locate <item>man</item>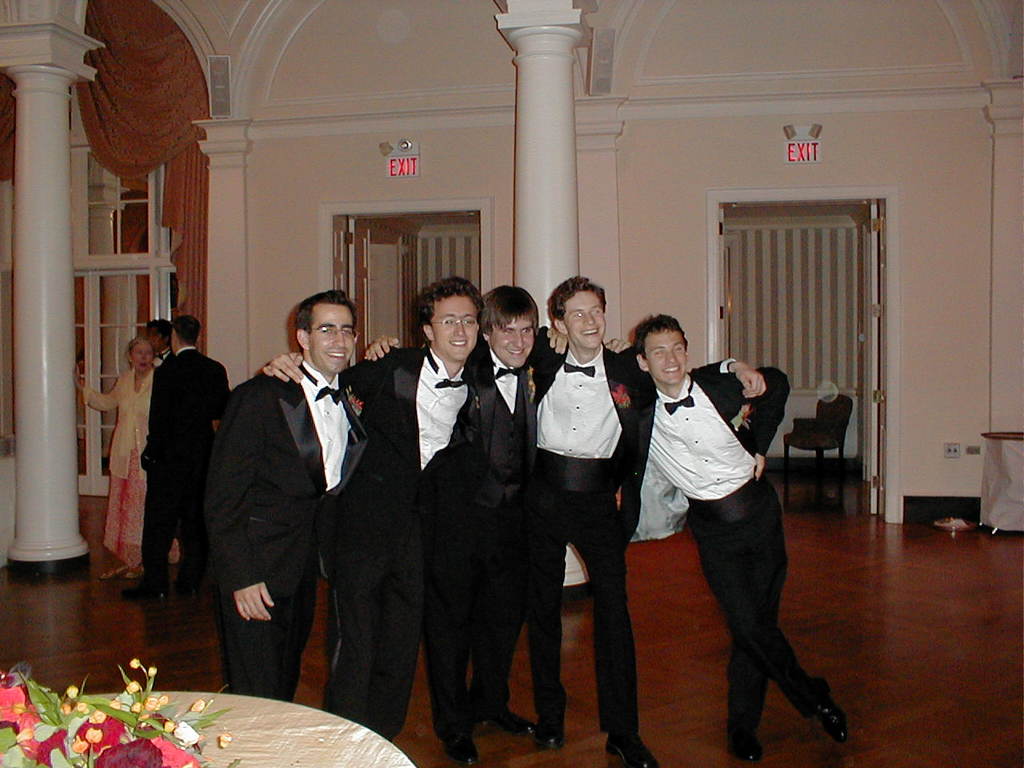
(left=520, top=280, right=765, bottom=767)
